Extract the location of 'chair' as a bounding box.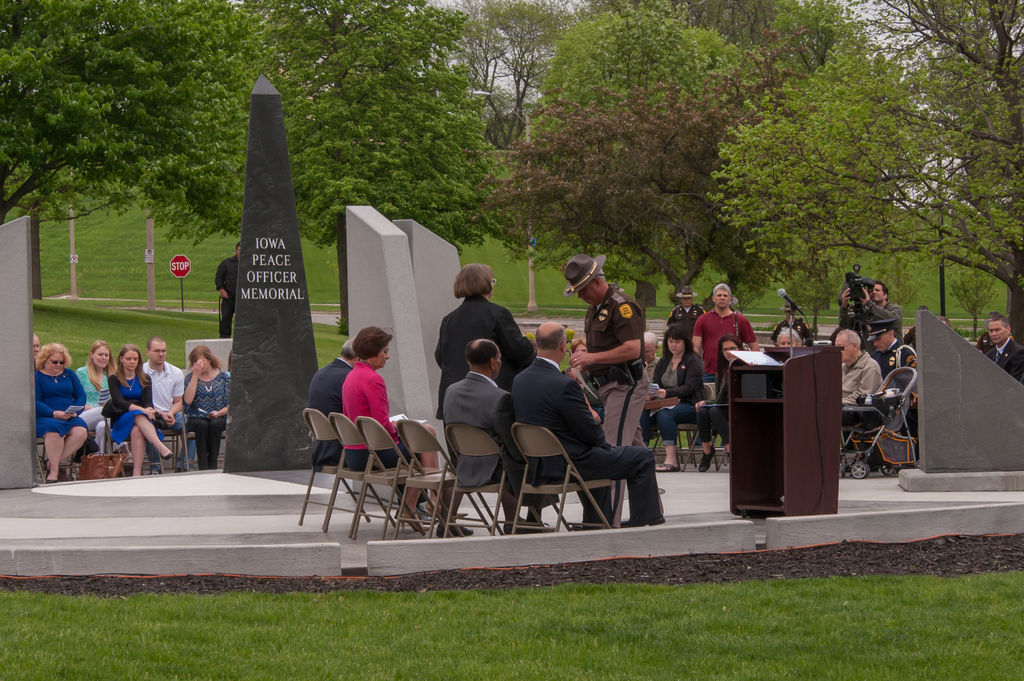
bbox=(510, 421, 614, 536).
